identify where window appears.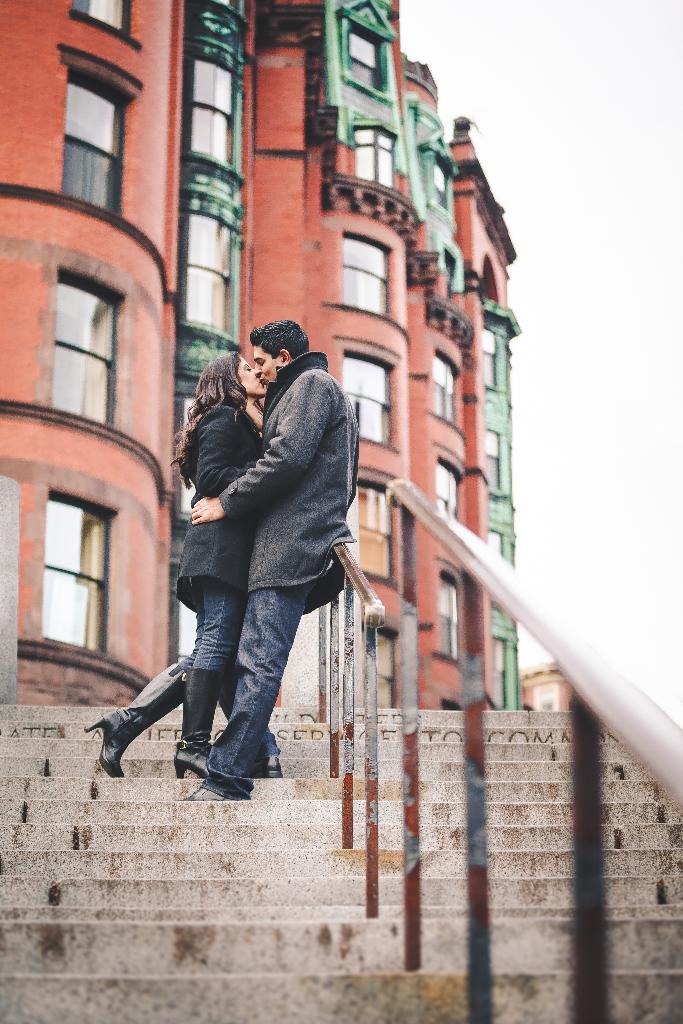
Appears at [left=192, top=61, right=240, bottom=162].
